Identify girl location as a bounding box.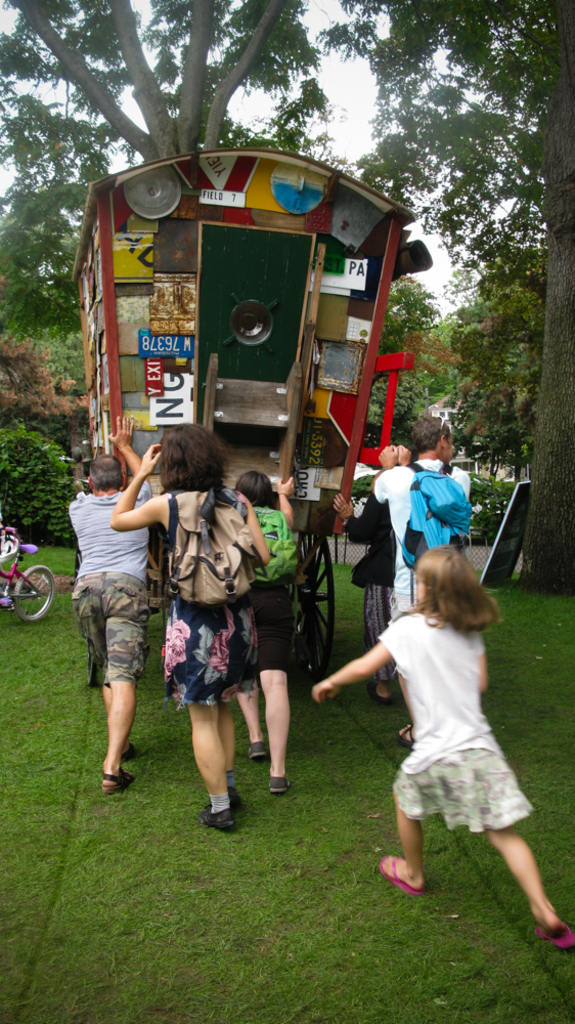
Rect(208, 468, 301, 799).
